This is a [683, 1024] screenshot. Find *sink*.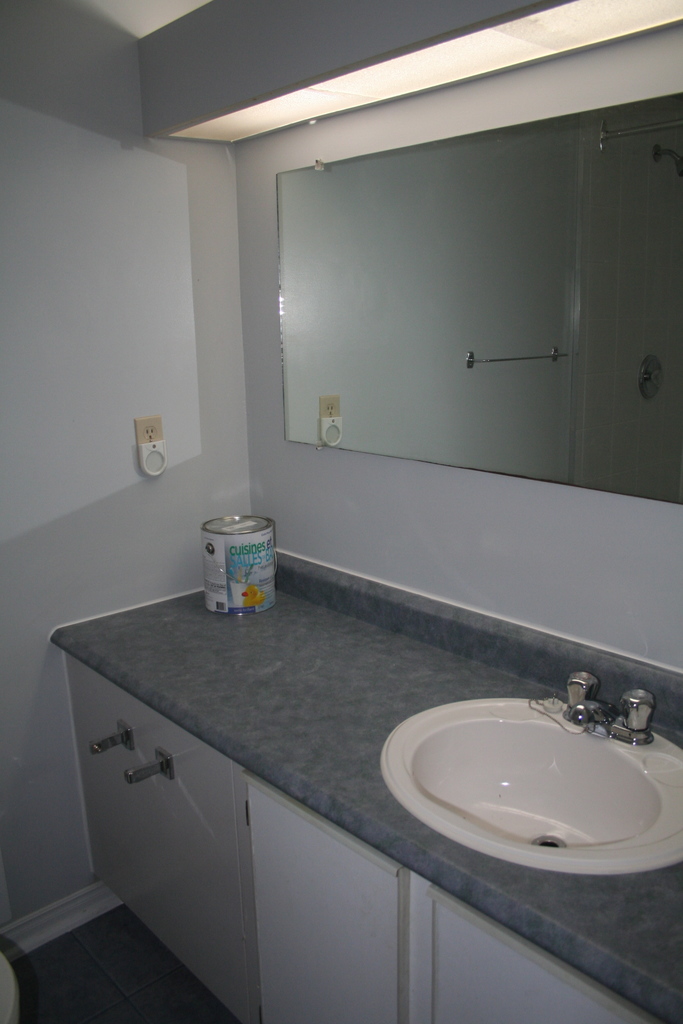
Bounding box: x1=381, y1=671, x2=682, y2=877.
